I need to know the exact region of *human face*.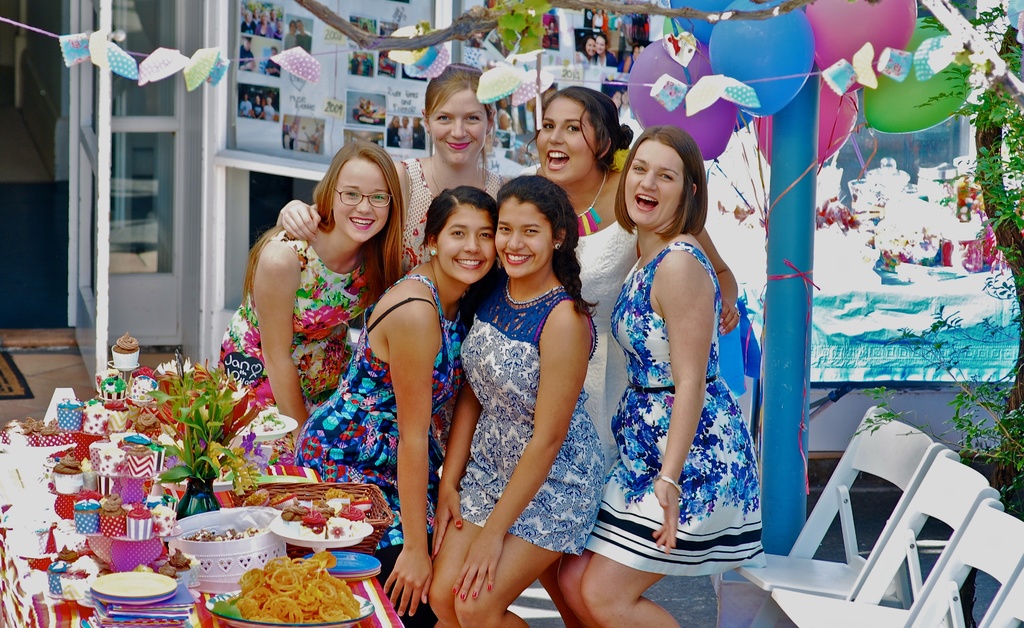
Region: (440, 203, 490, 285).
